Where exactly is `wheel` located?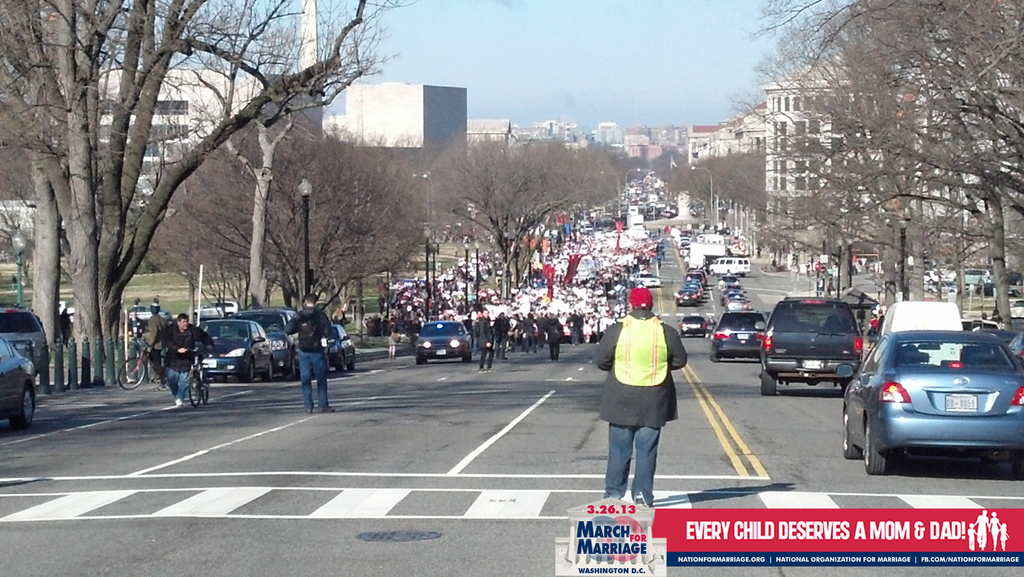
Its bounding box is x1=762, y1=371, x2=776, y2=396.
